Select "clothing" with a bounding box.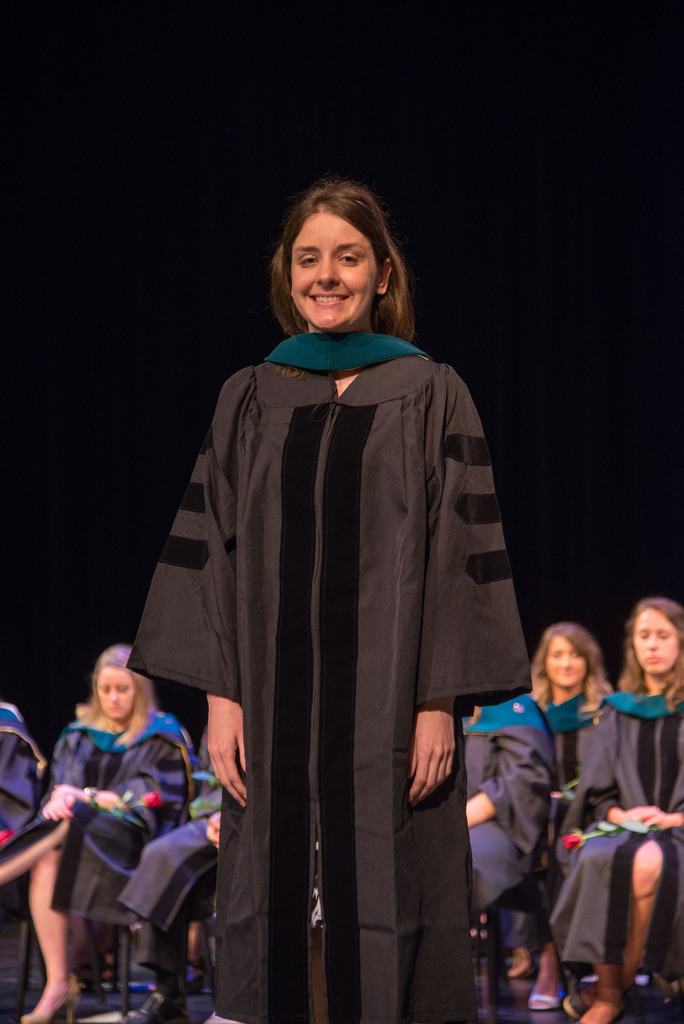
<bbox>532, 683, 607, 910</bbox>.
